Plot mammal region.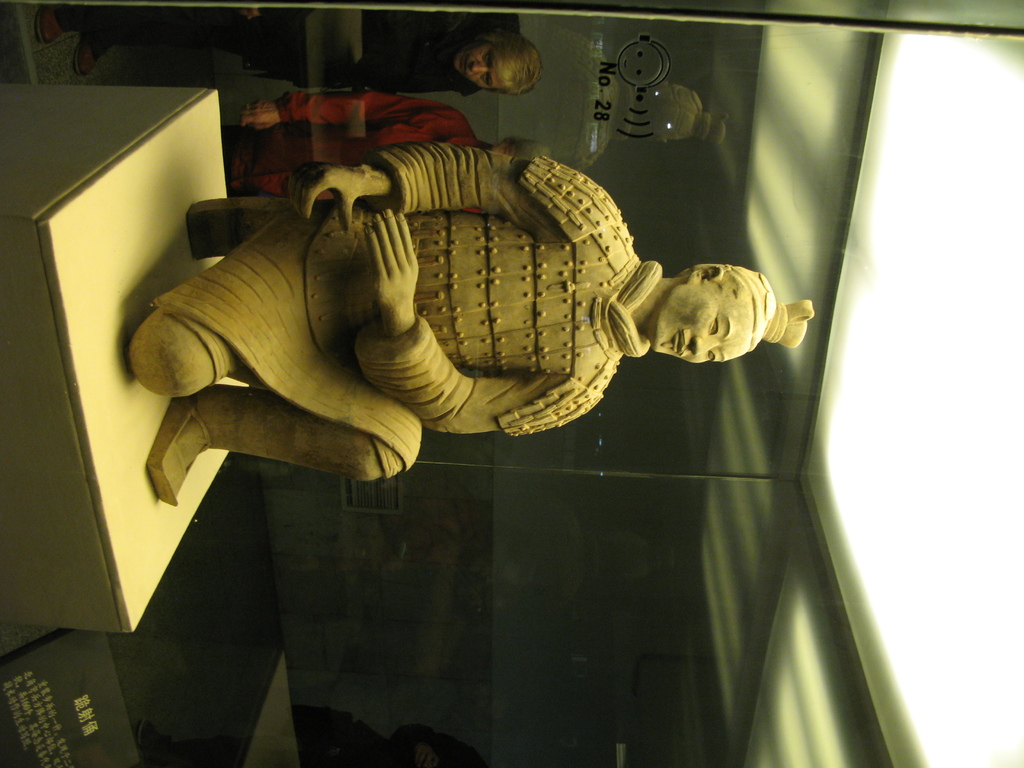
Plotted at locate(289, 702, 490, 767).
